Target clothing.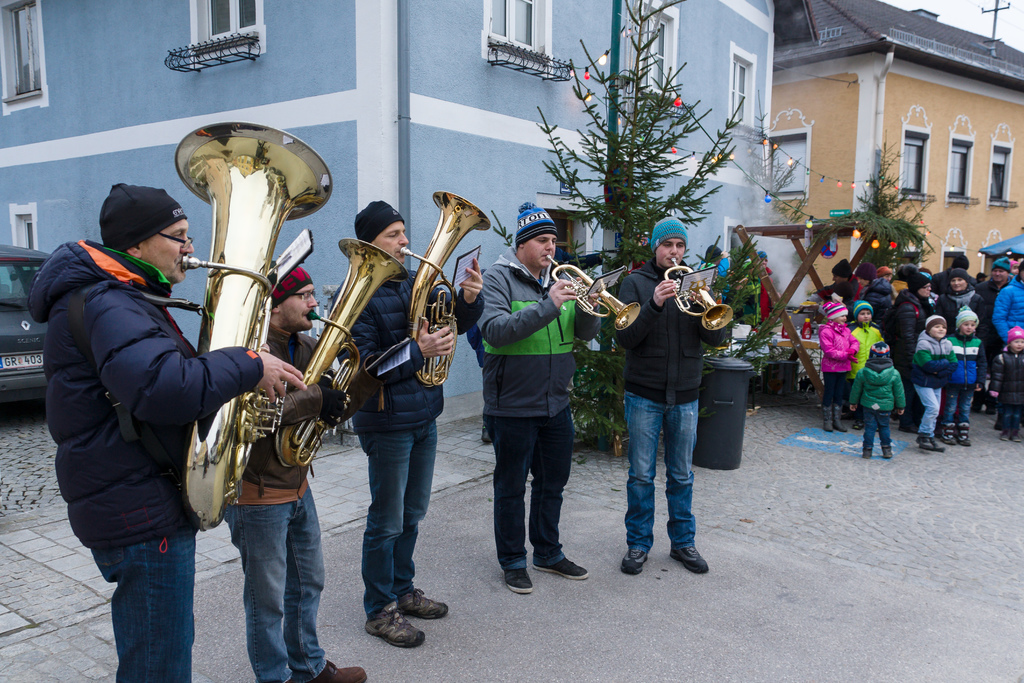
Target region: [742,258,758,322].
